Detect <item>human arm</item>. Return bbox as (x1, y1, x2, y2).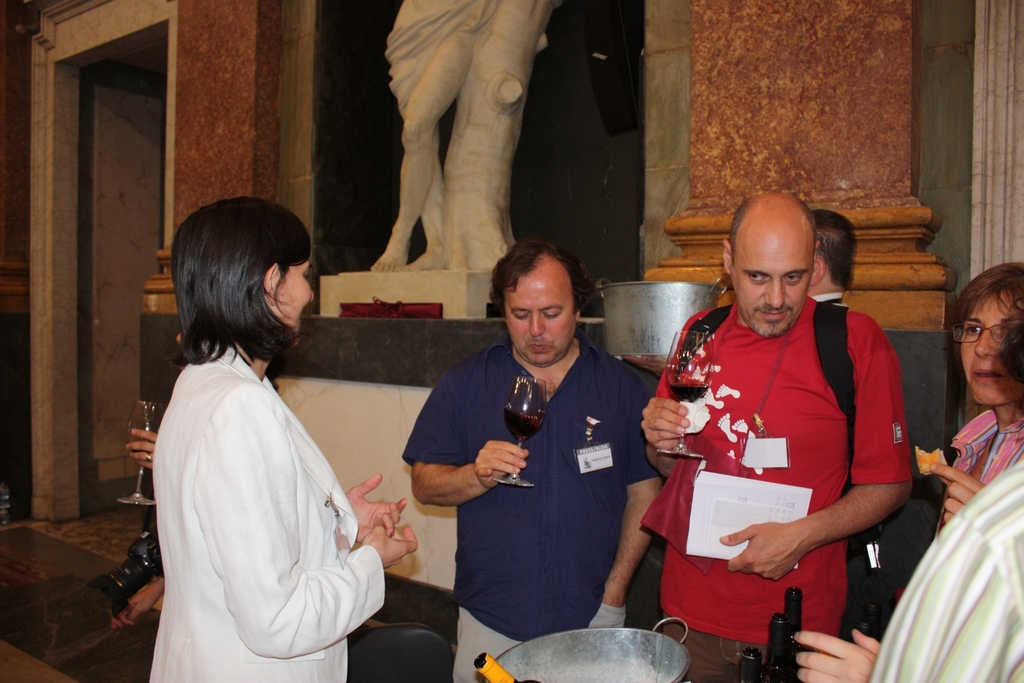
(926, 462, 984, 521).
